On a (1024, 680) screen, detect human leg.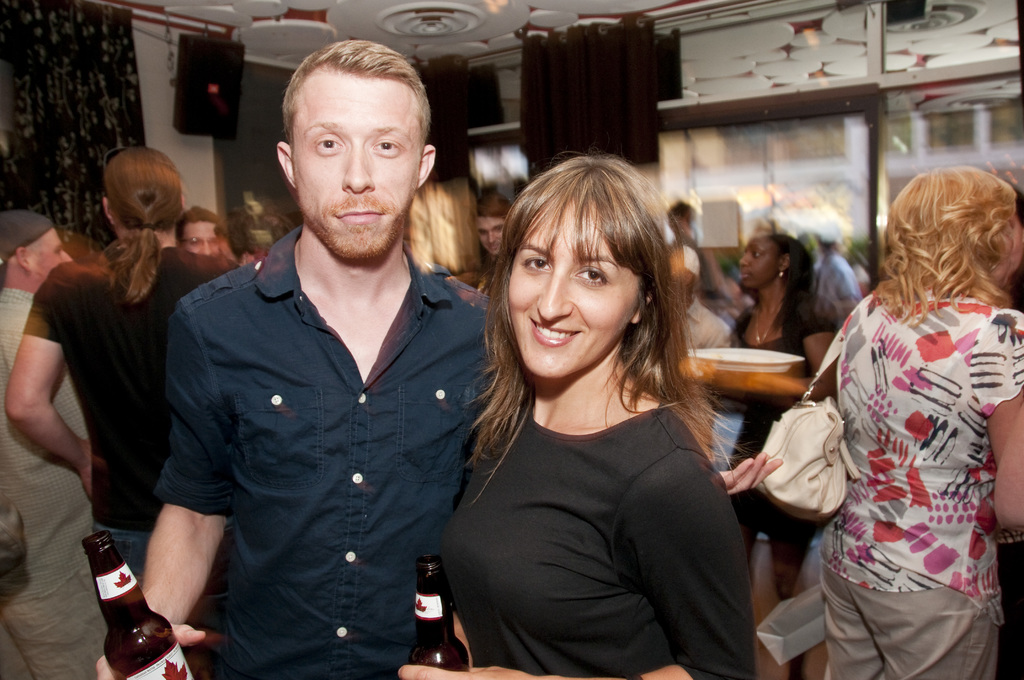
x1=852 y1=590 x2=1005 y2=679.
